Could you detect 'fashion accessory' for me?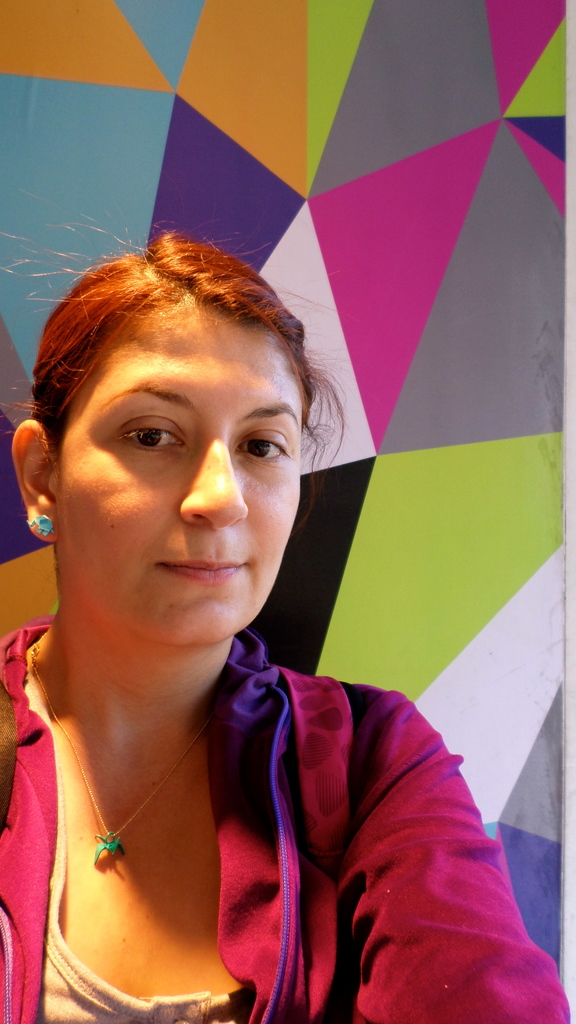
Detection result: {"x1": 32, "y1": 643, "x2": 219, "y2": 858}.
